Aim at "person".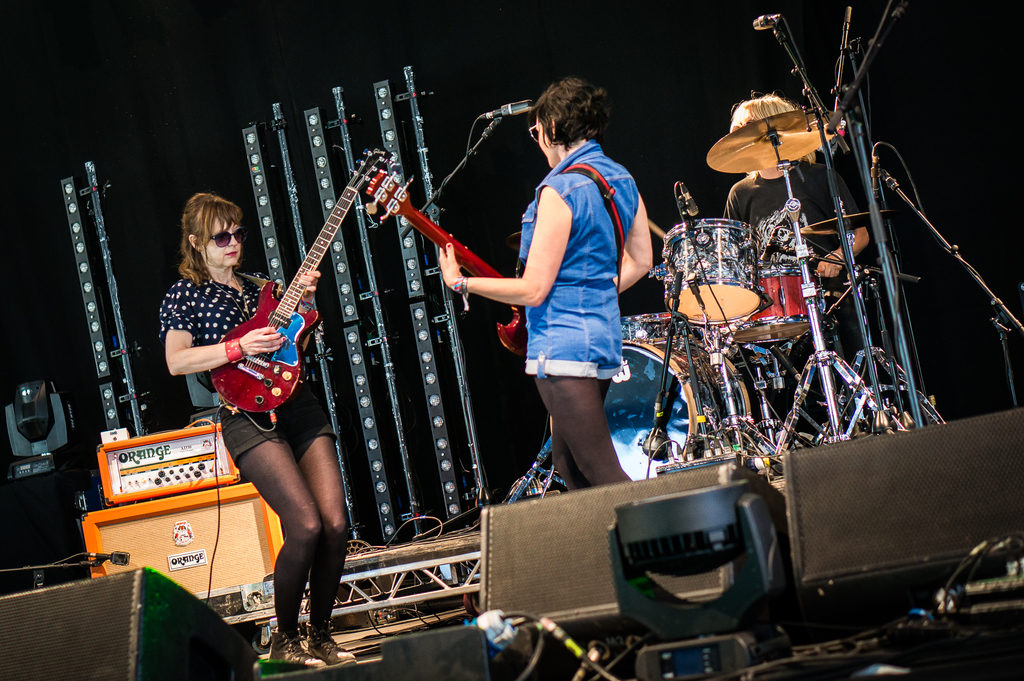
Aimed at locate(717, 106, 906, 553).
